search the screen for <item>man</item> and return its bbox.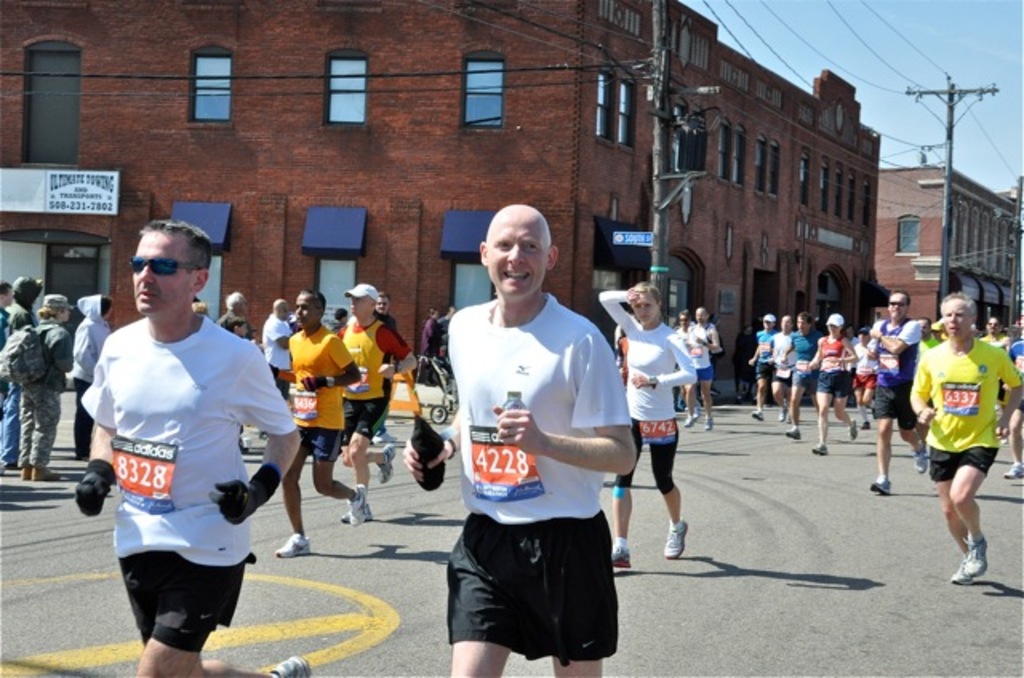
Found: <box>5,272,43,470</box>.
